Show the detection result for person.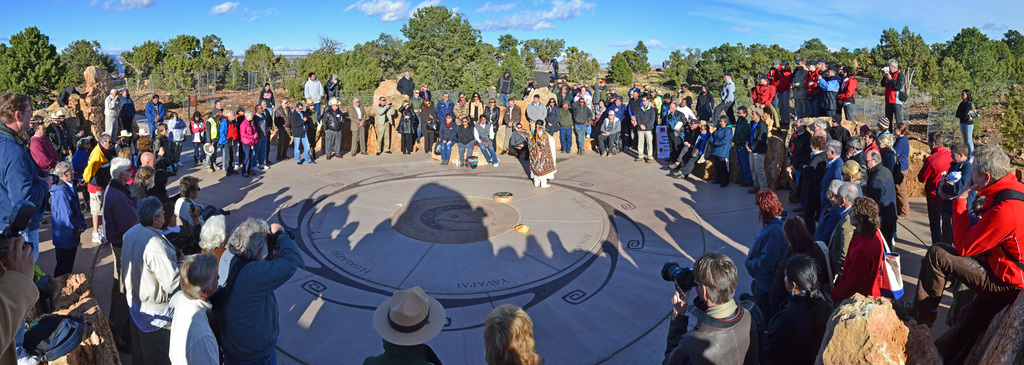
detection(878, 56, 912, 131).
